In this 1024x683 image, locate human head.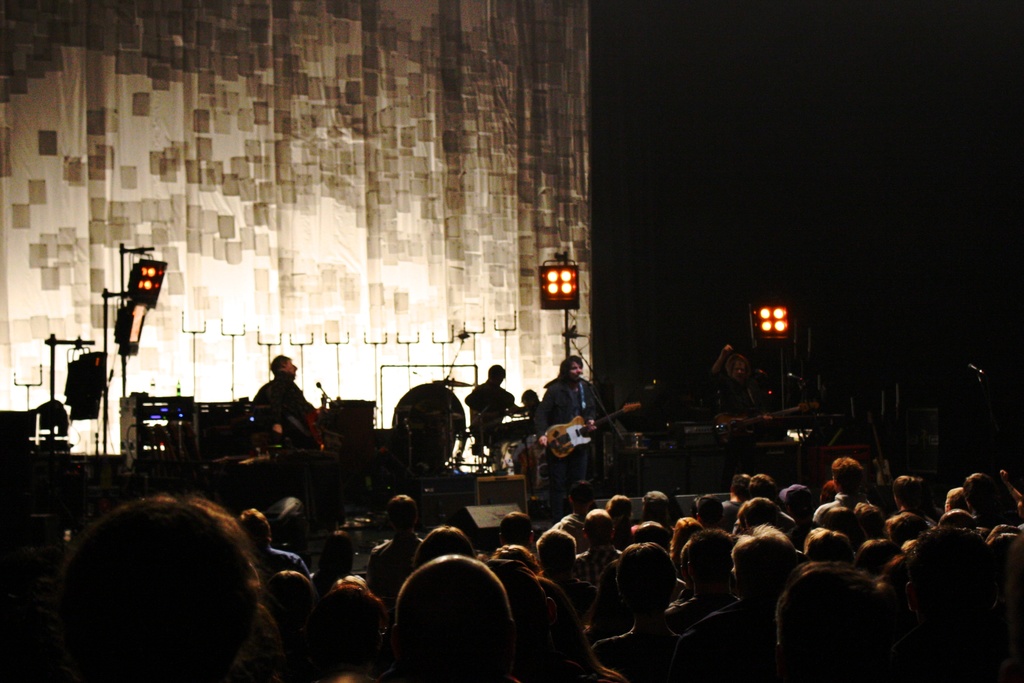
Bounding box: (320,583,379,656).
